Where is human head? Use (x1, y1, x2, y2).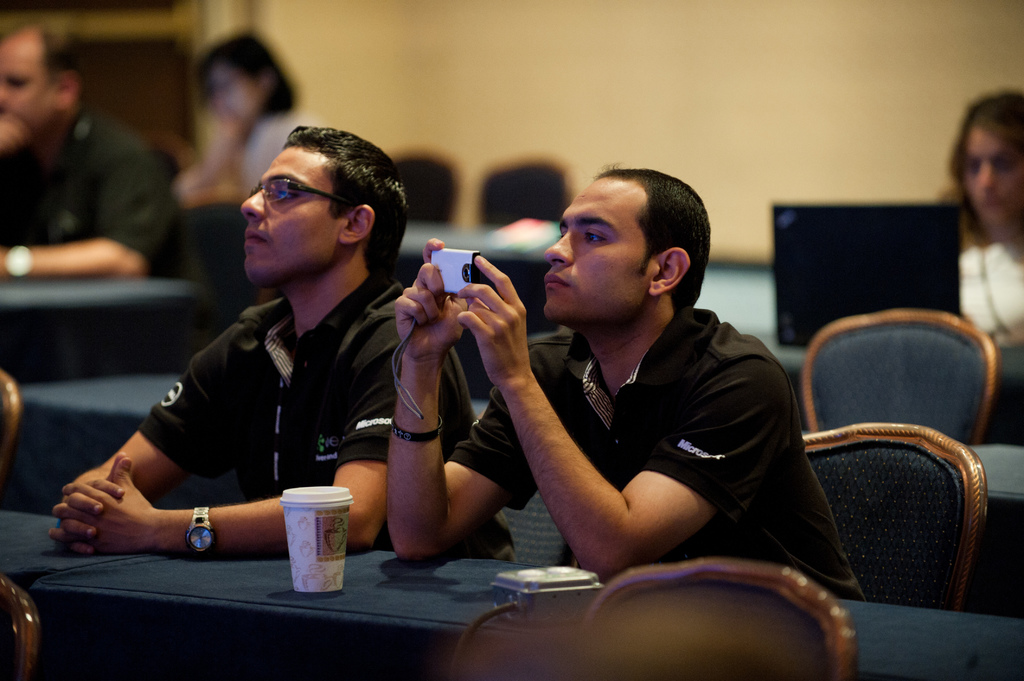
(544, 161, 711, 330).
